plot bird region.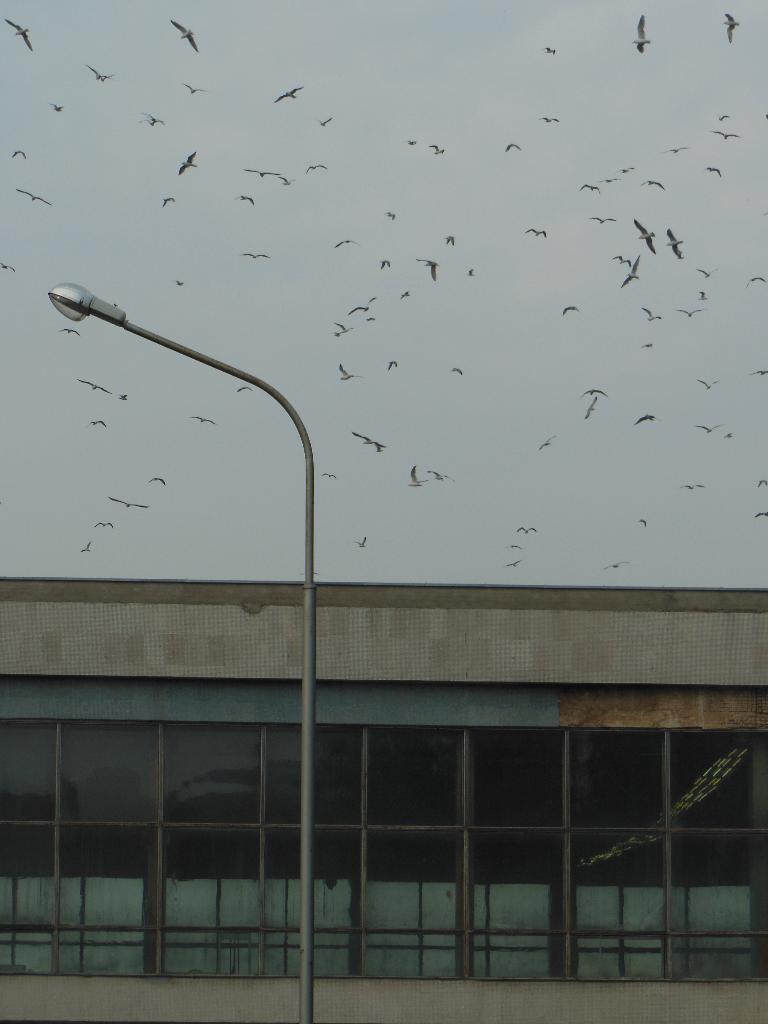
Plotted at 544, 43, 554, 61.
